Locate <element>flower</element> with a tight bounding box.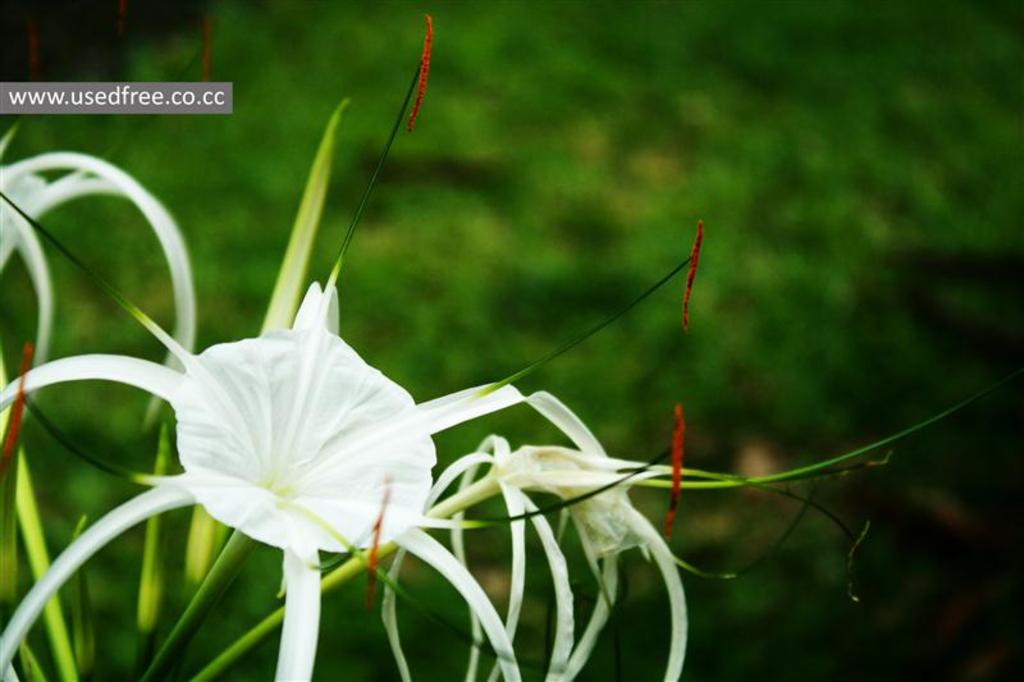
378,431,822,681.
